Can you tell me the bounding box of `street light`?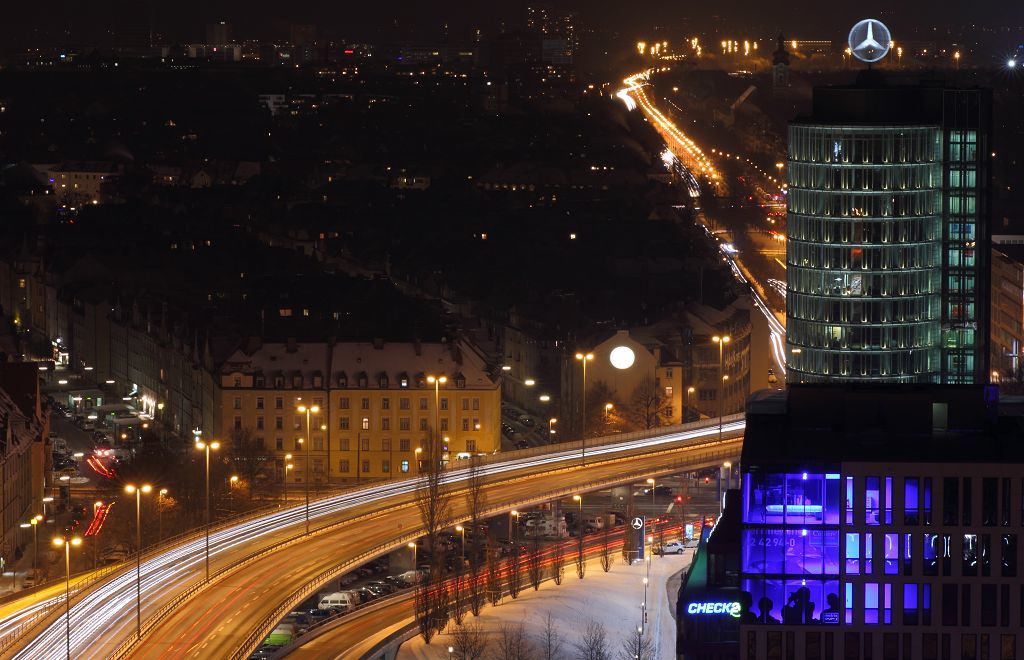
select_region(294, 404, 322, 533).
